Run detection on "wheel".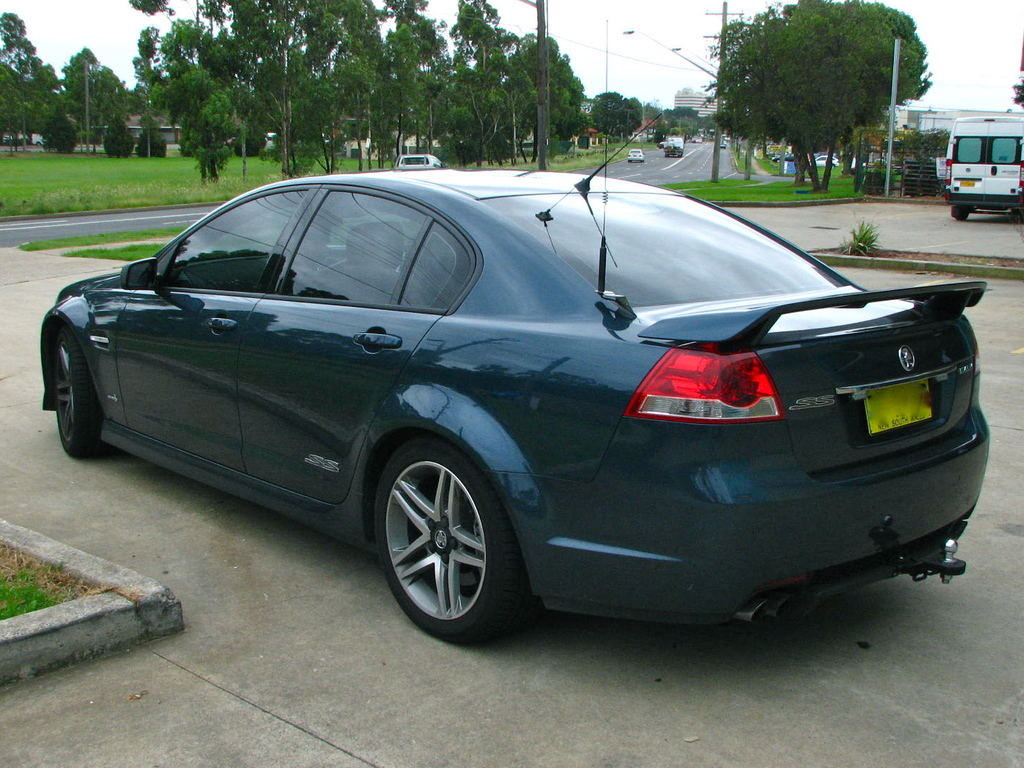
Result: detection(53, 326, 101, 459).
